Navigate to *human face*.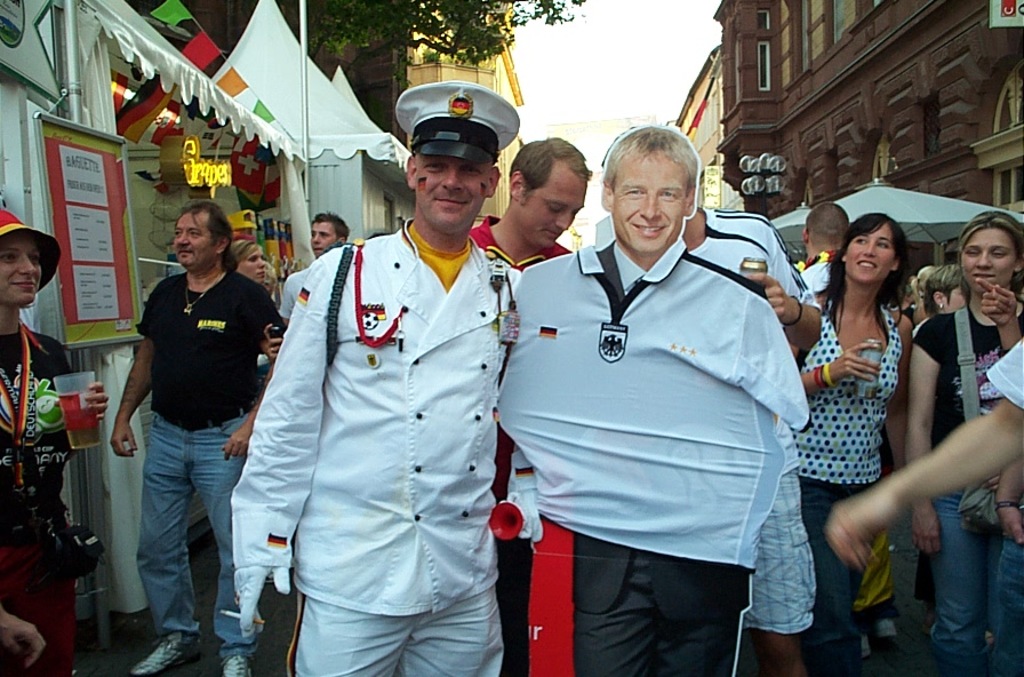
Navigation target: <bbox>622, 148, 687, 252</bbox>.
